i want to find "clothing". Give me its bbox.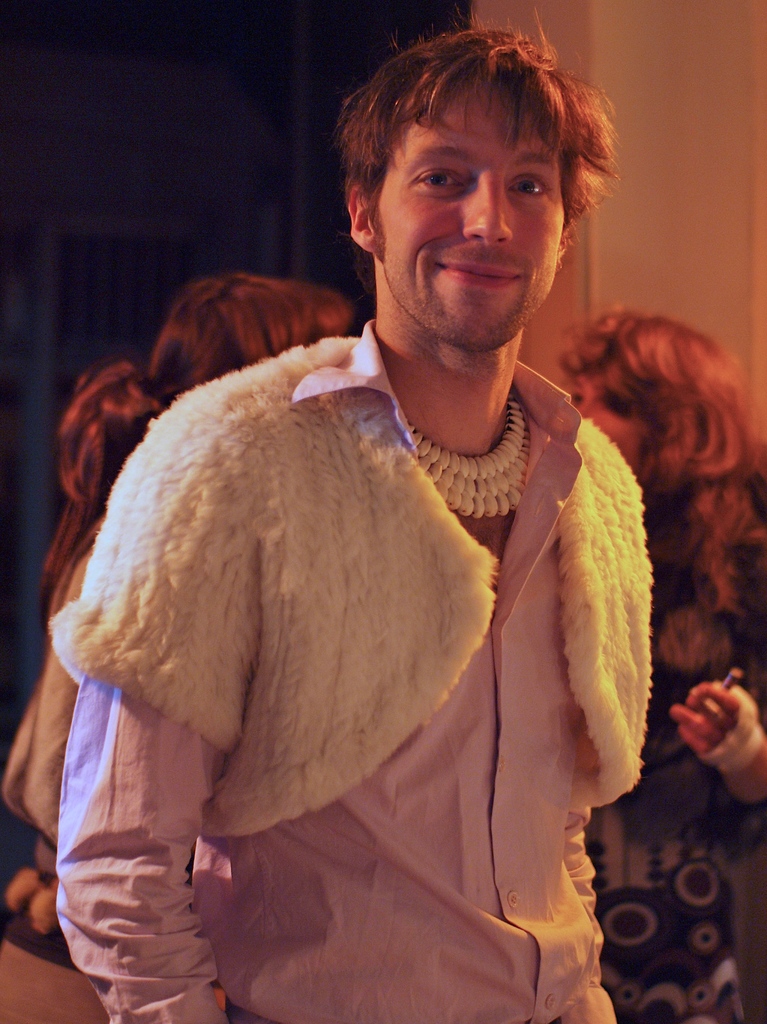
132:299:668:929.
